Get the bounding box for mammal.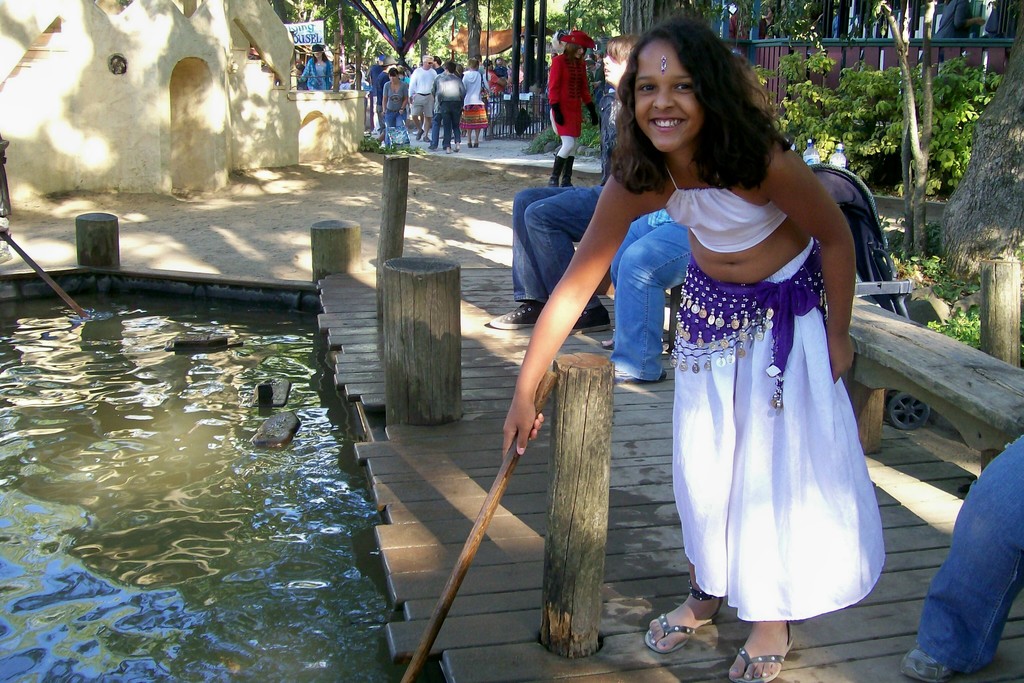
<bbox>374, 56, 397, 128</bbox>.
